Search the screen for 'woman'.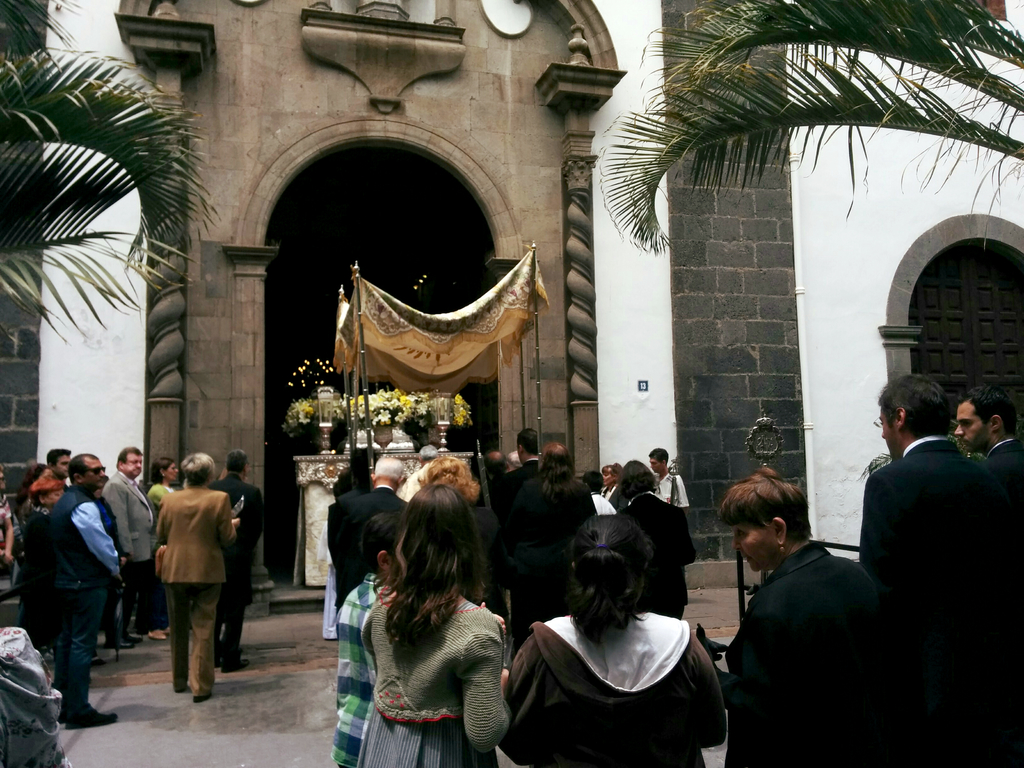
Found at (left=358, top=479, right=506, bottom=766).
